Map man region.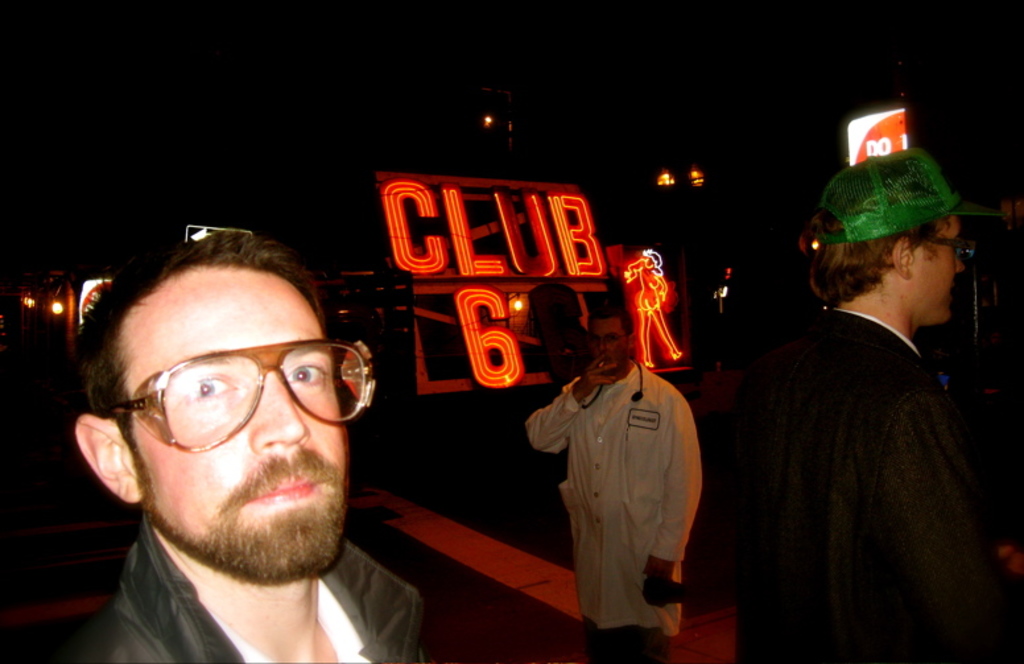
Mapped to <region>523, 297, 702, 663</region>.
